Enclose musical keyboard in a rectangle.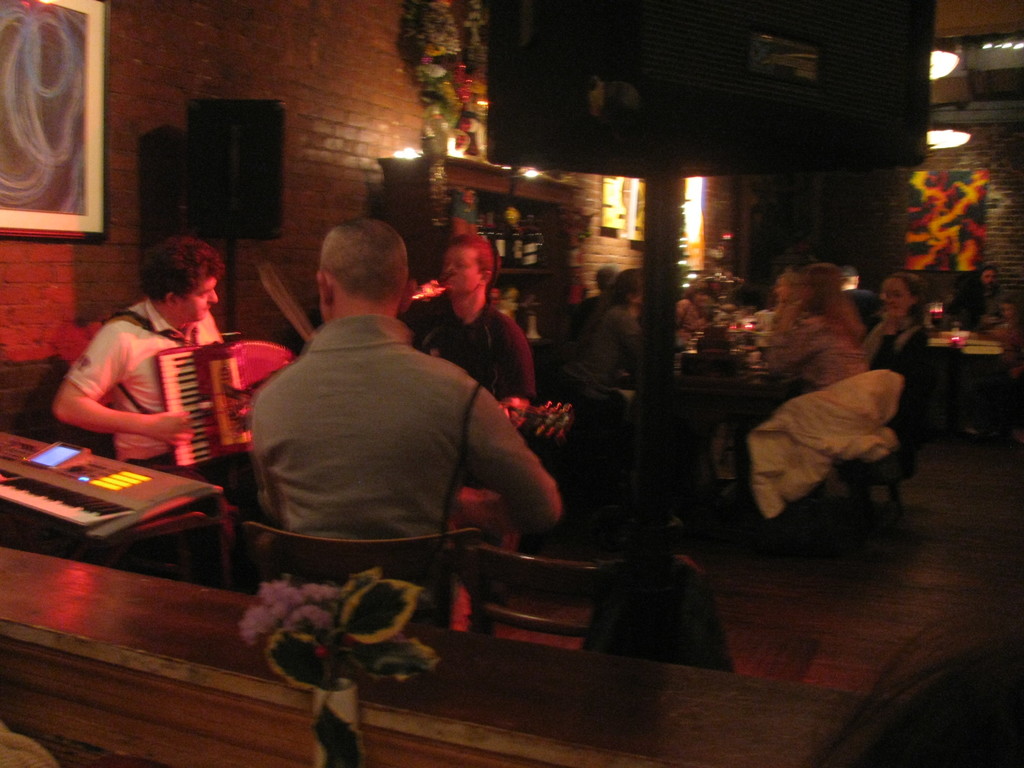
detection(0, 429, 222, 539).
